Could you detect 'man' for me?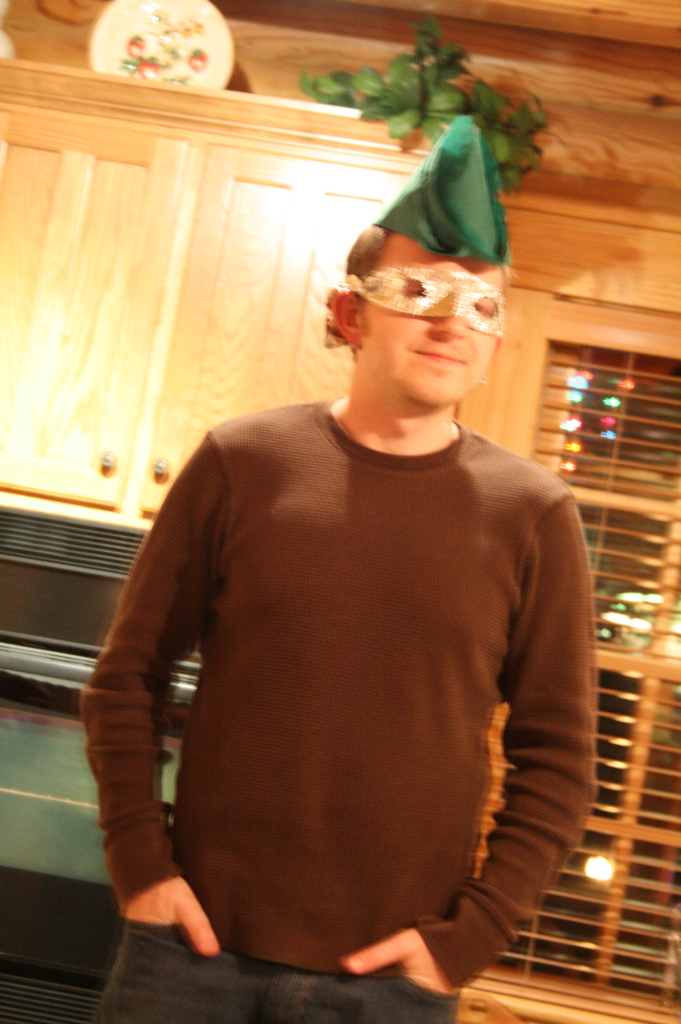
Detection result: 56:133:623:987.
